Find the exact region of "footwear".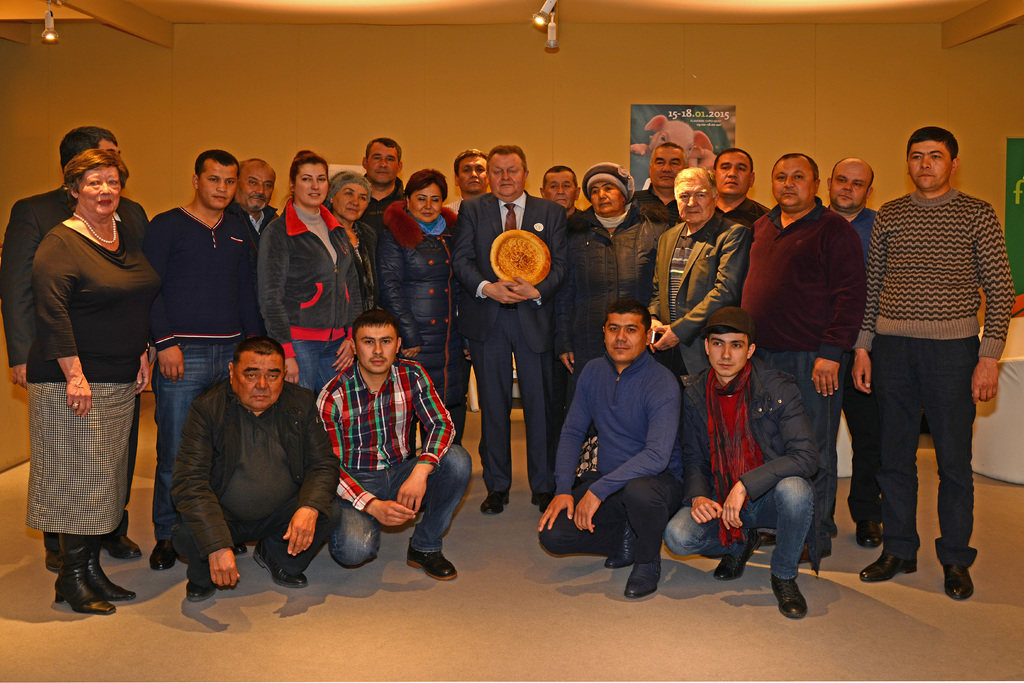
Exact region: BBox(771, 579, 808, 623).
